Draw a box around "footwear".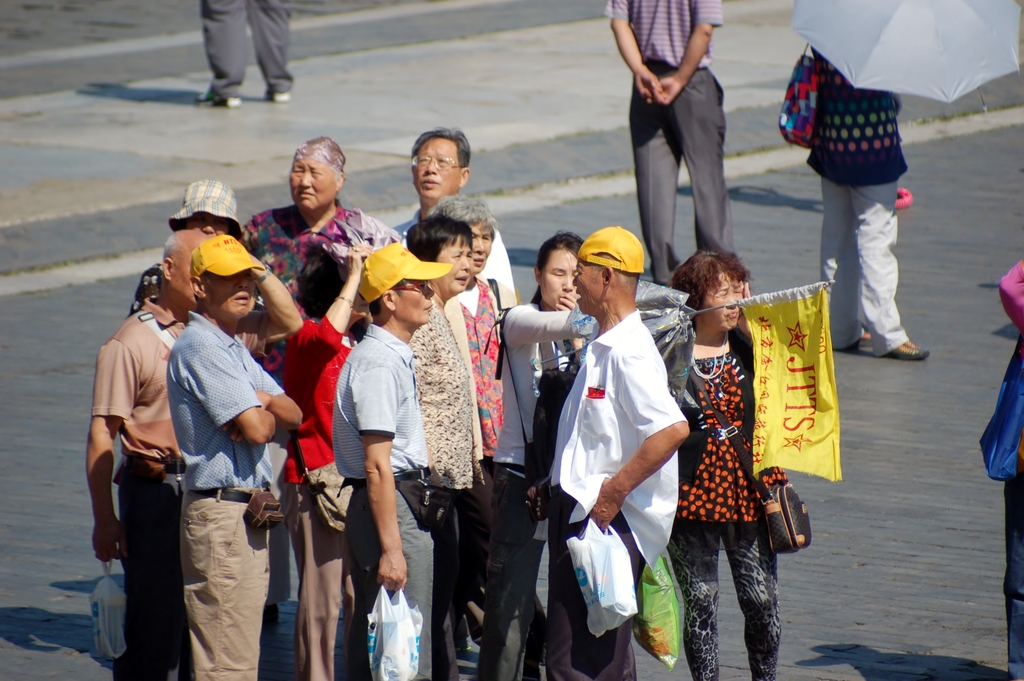
{"left": 268, "top": 89, "right": 291, "bottom": 105}.
